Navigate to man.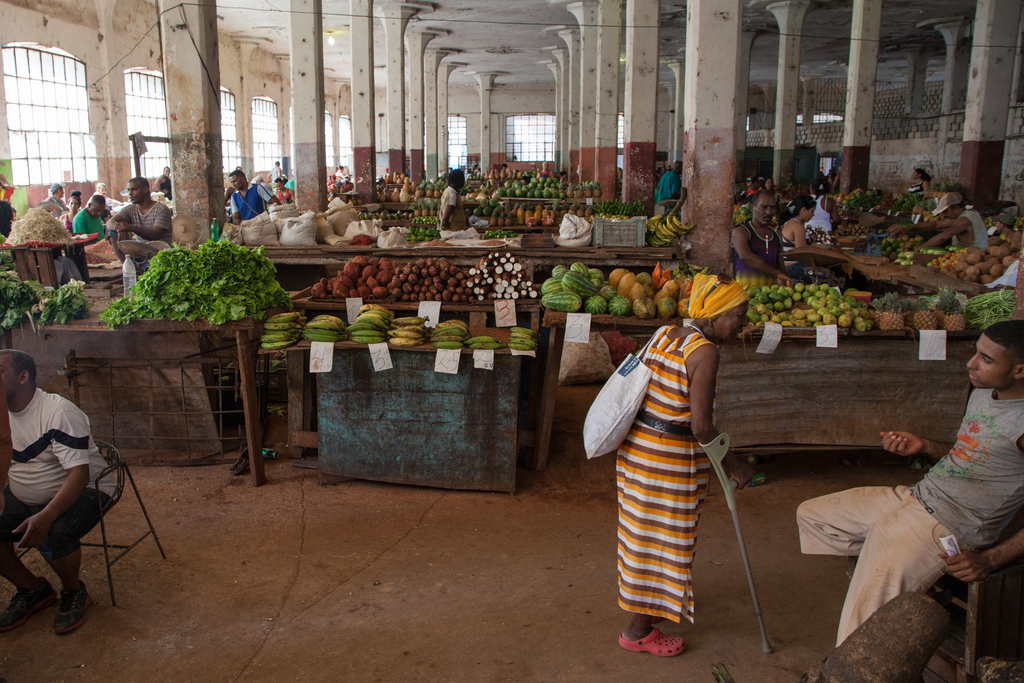
Navigation target: (left=268, top=158, right=283, bottom=173).
